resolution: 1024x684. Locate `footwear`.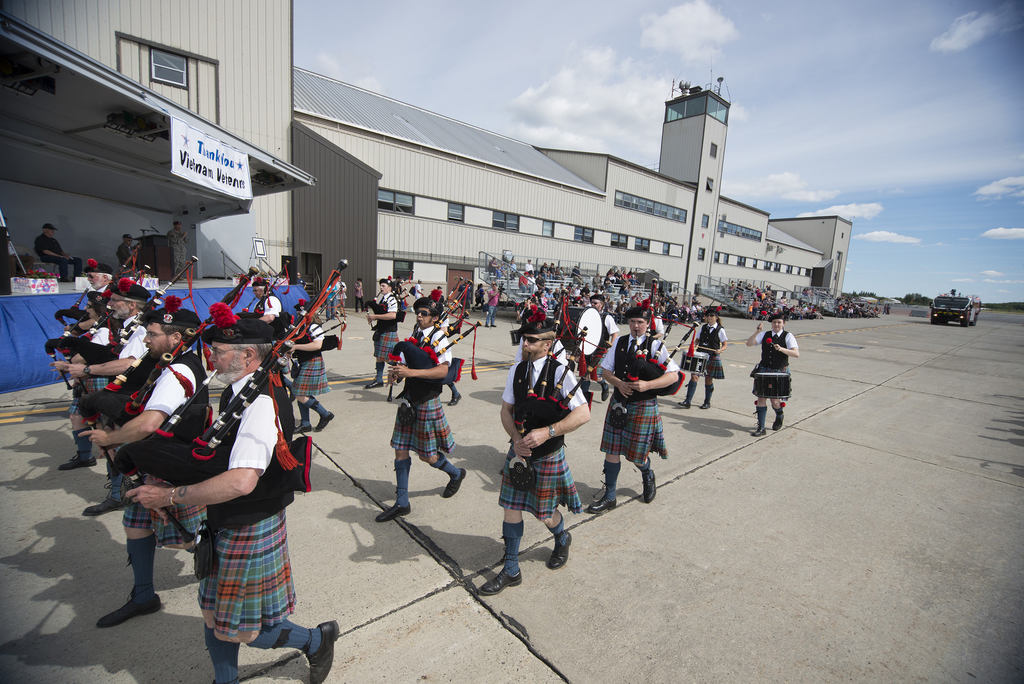
left=675, top=396, right=691, bottom=410.
